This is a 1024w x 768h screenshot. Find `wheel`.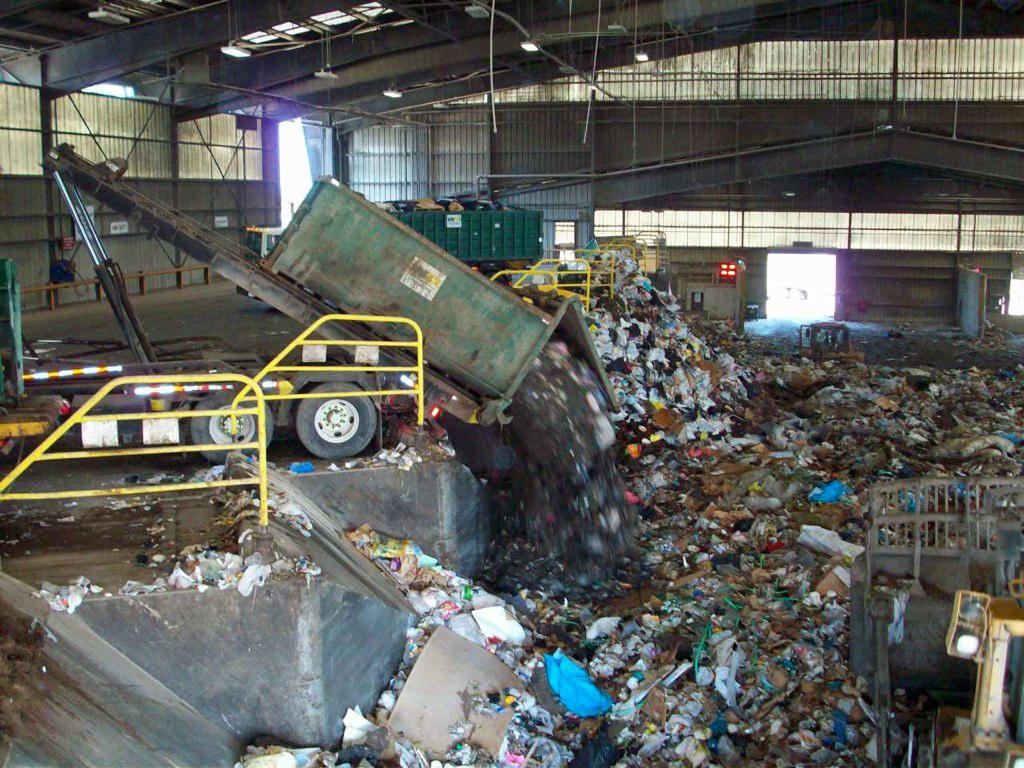
Bounding box: <box>188,388,278,463</box>.
